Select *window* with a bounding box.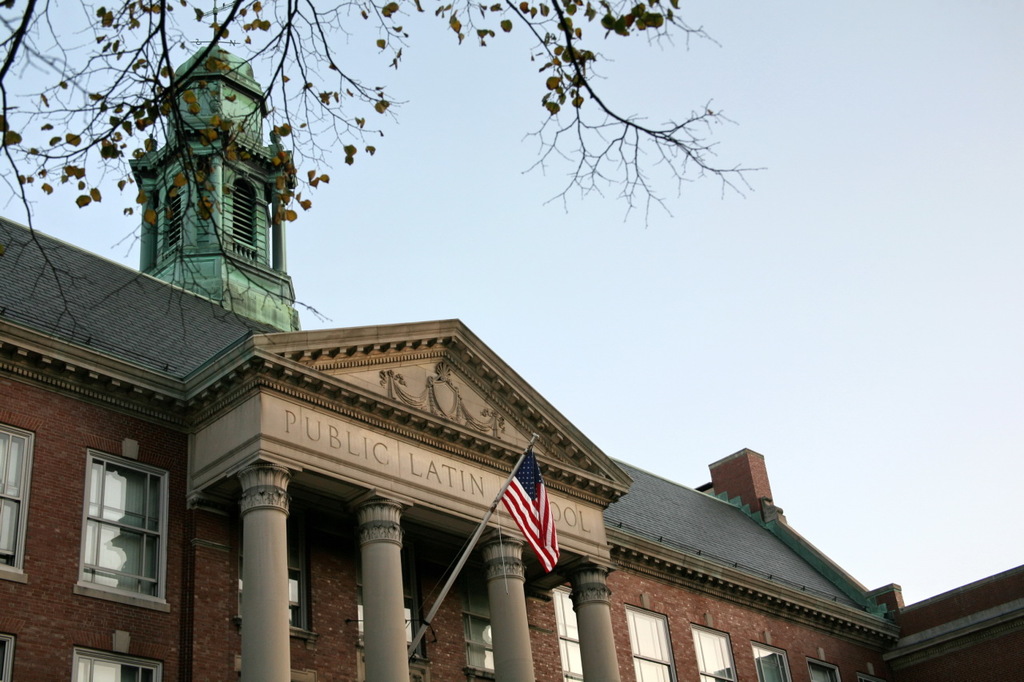
{"x1": 750, "y1": 642, "x2": 790, "y2": 681}.
